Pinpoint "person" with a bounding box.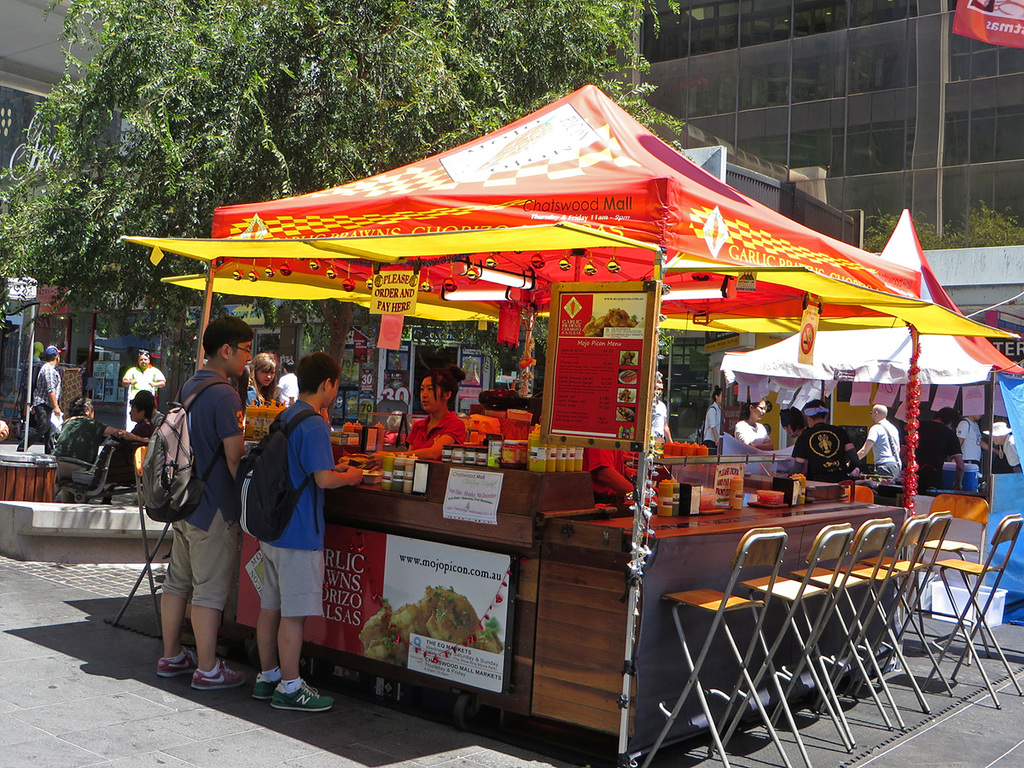
<bbox>700, 391, 726, 447</bbox>.
